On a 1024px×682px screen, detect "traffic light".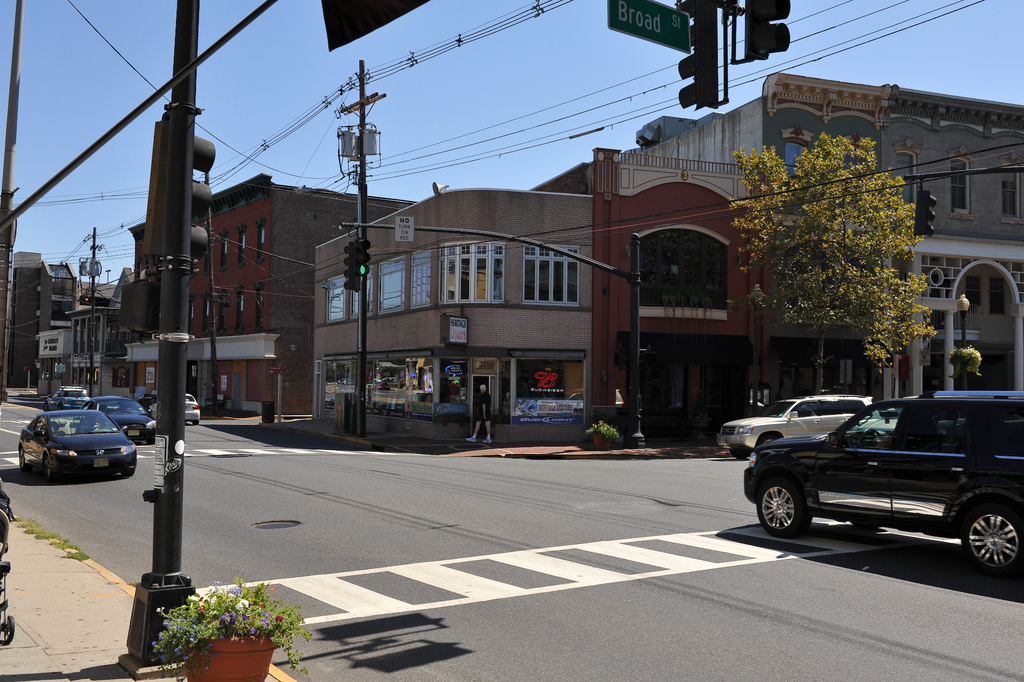
{"x1": 143, "y1": 112, "x2": 216, "y2": 264}.
